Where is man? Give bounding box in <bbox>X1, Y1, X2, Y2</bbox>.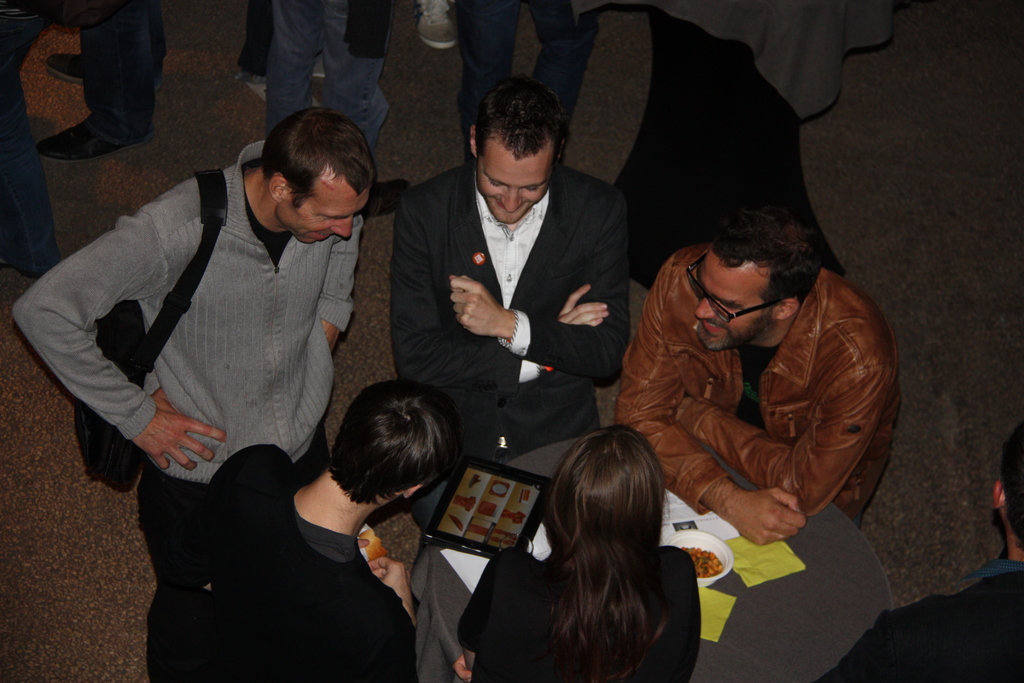
<bbox>620, 204, 905, 551</bbox>.
